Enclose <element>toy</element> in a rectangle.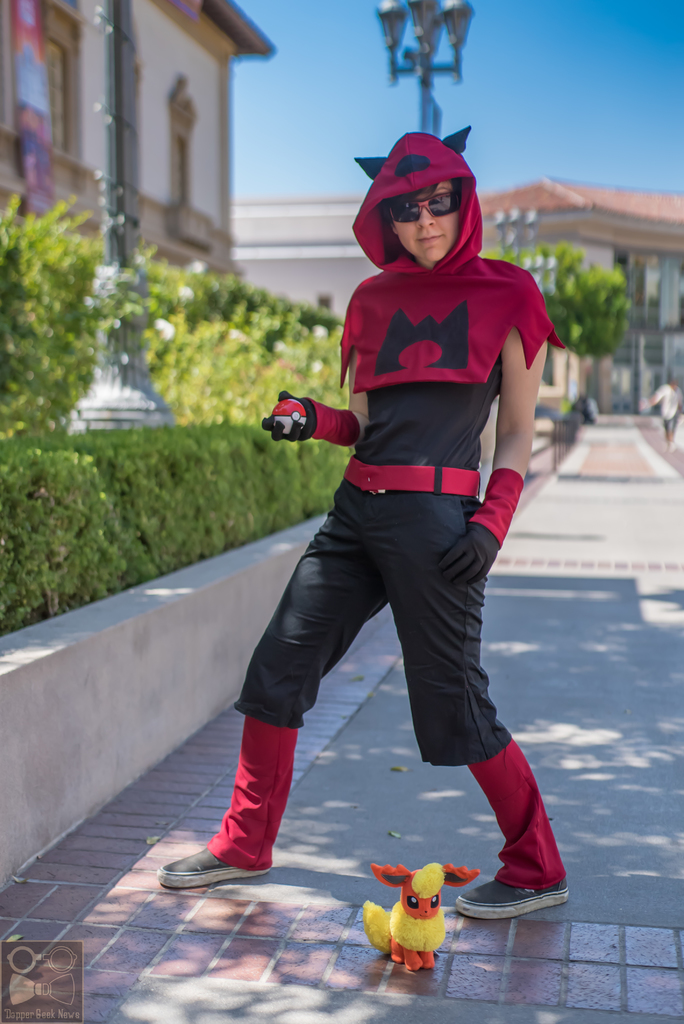
[left=356, top=862, right=487, bottom=974].
